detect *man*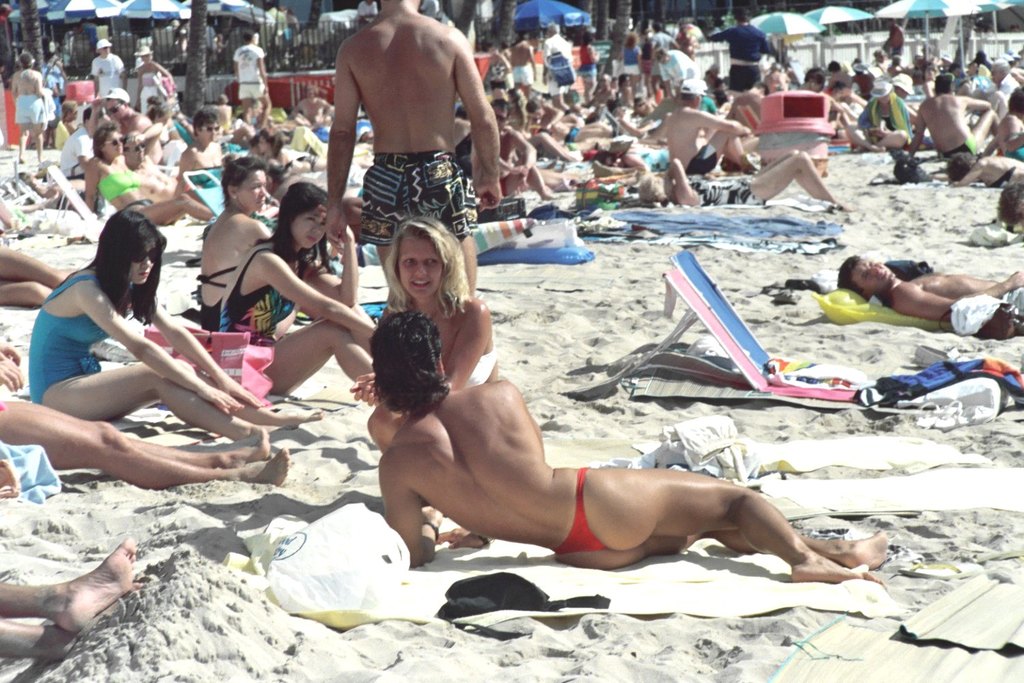
(left=842, top=253, right=1023, bottom=311)
